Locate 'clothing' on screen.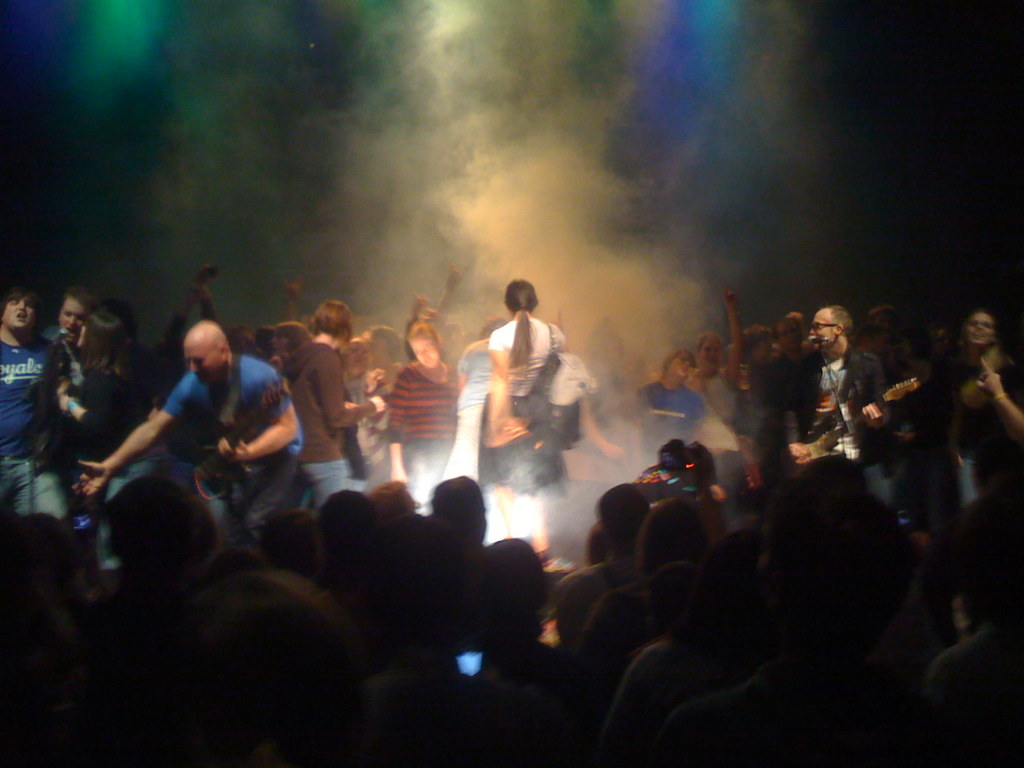
On screen at select_region(658, 654, 945, 767).
